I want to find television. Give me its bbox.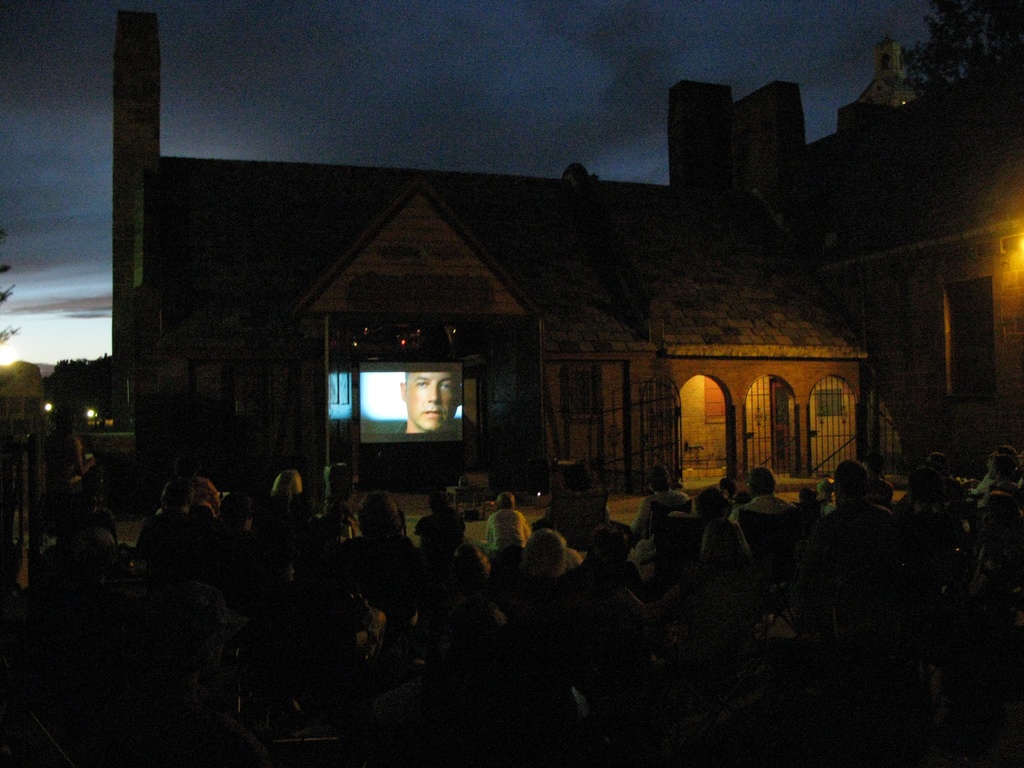
x1=354, y1=364, x2=462, y2=442.
